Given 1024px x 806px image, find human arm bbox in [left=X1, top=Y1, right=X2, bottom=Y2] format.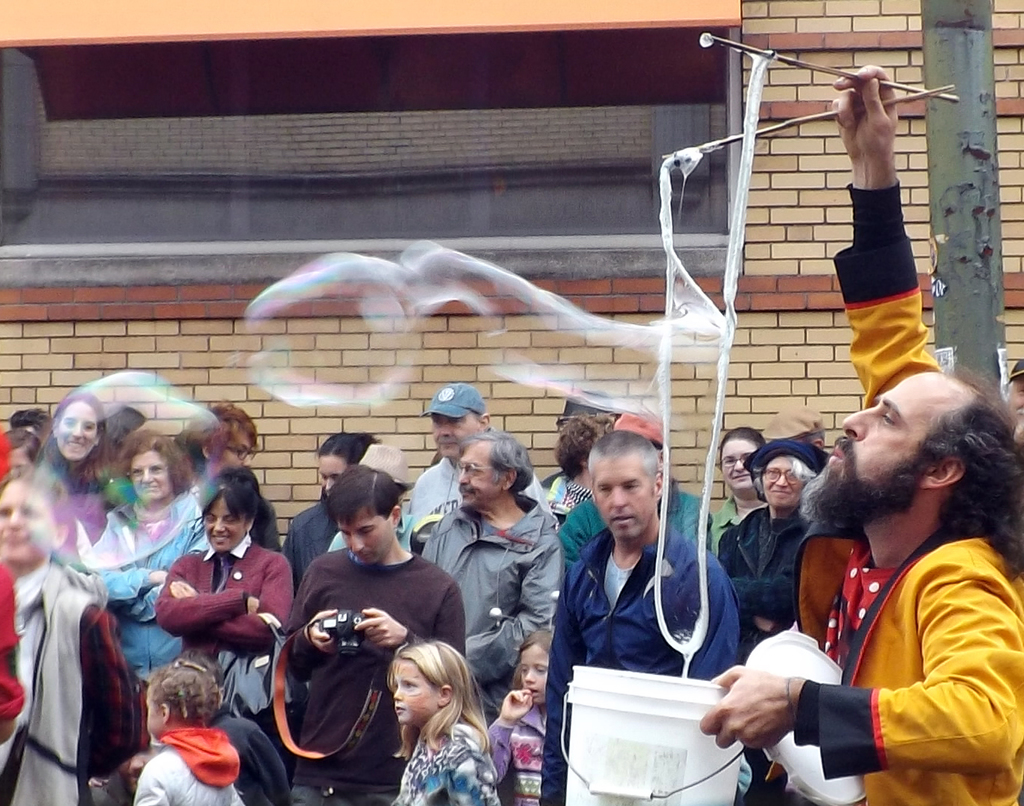
[left=451, top=525, right=572, bottom=674].
